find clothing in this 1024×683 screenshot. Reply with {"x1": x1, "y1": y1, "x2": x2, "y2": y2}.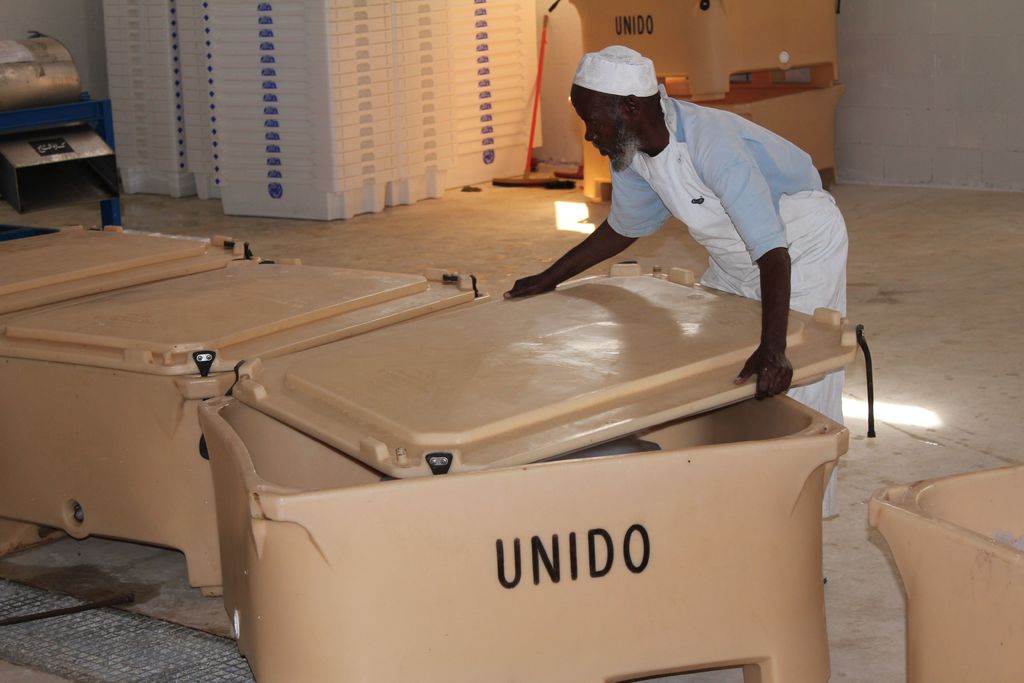
{"x1": 600, "y1": 76, "x2": 868, "y2": 549}.
